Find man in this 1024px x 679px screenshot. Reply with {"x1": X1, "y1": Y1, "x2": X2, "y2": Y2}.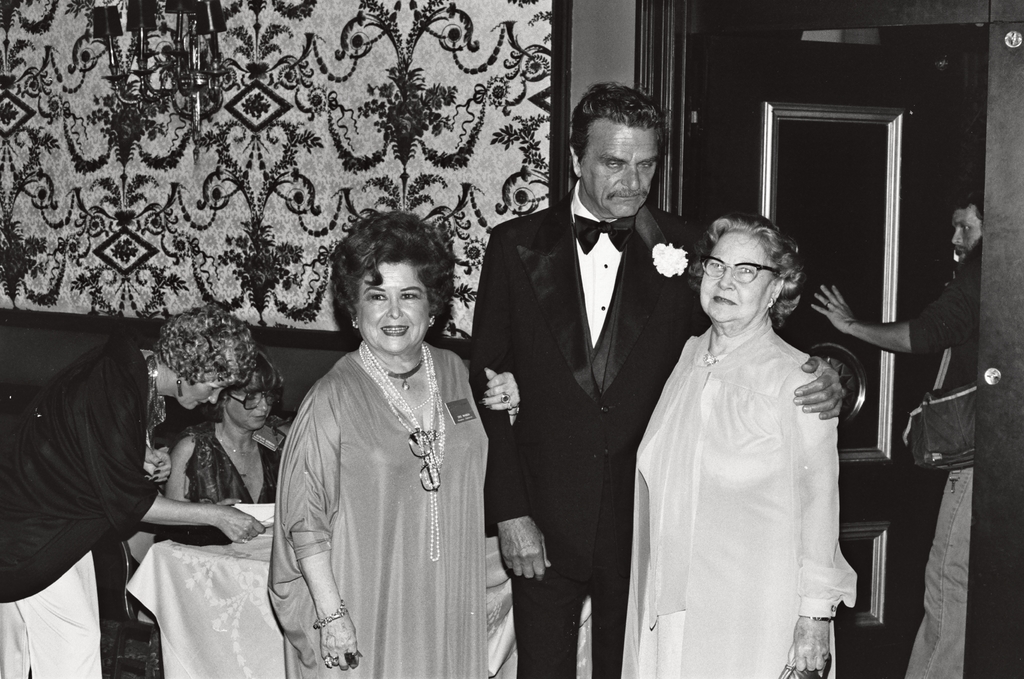
{"x1": 951, "y1": 196, "x2": 979, "y2": 262}.
